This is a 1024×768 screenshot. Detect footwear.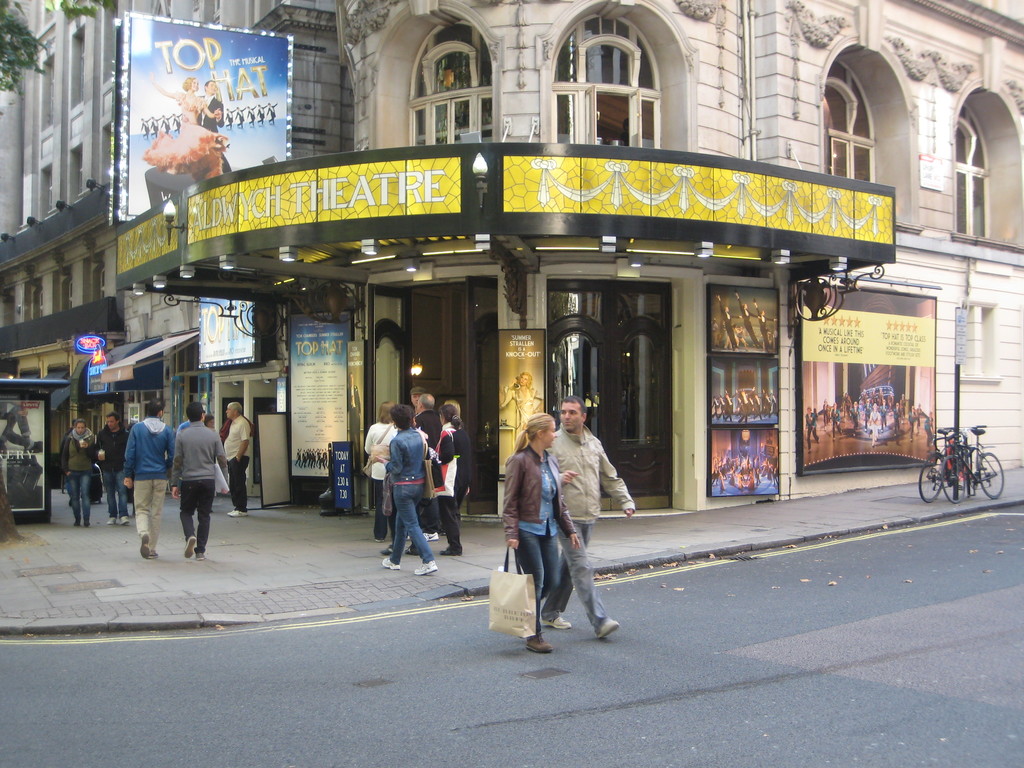
[384, 541, 394, 553].
